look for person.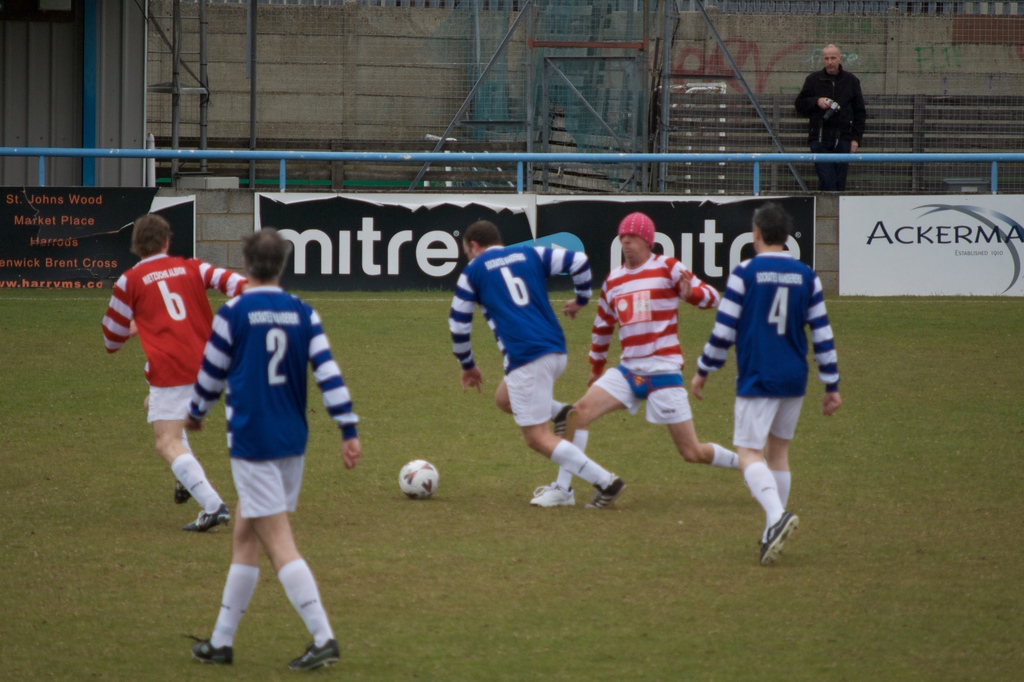
Found: {"x1": 99, "y1": 213, "x2": 245, "y2": 534}.
